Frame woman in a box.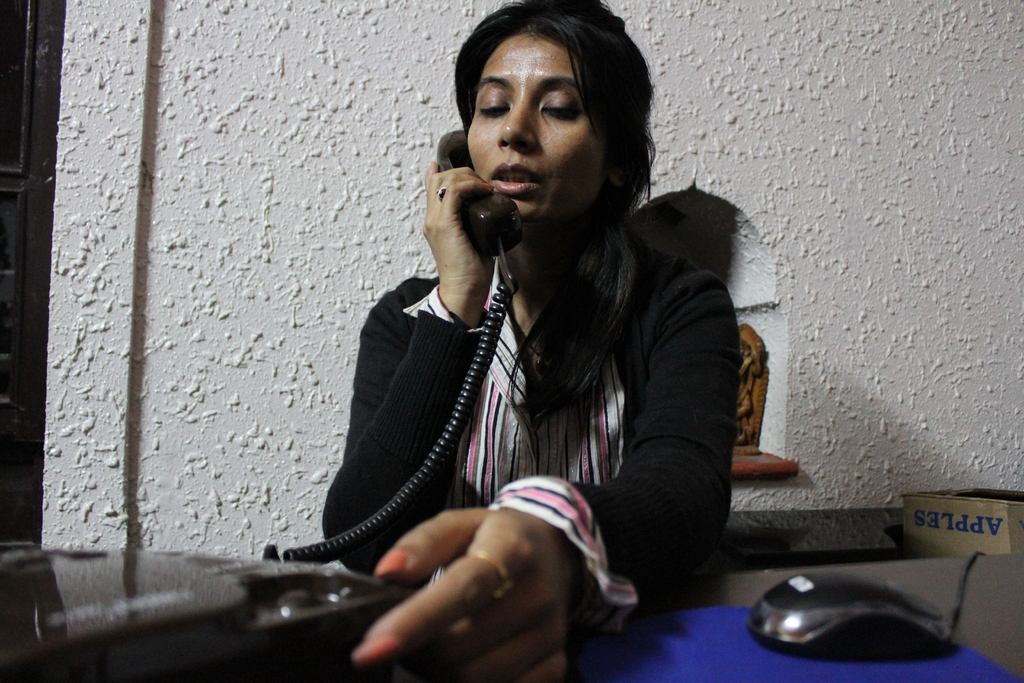
[x1=276, y1=10, x2=783, y2=641].
